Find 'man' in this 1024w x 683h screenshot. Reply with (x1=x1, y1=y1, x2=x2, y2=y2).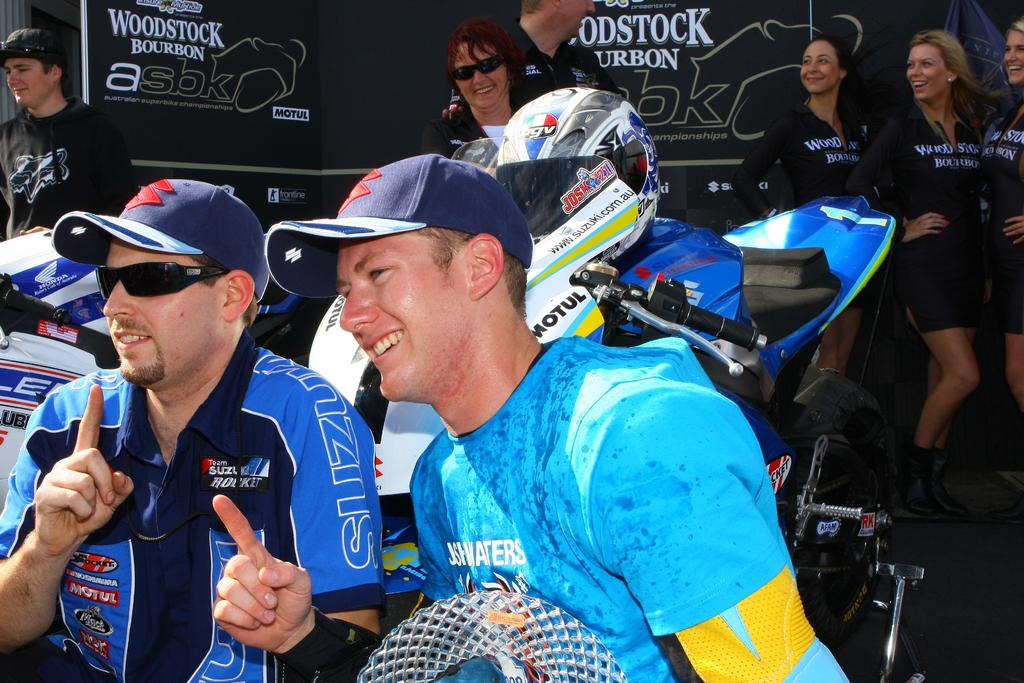
(x1=0, y1=179, x2=387, y2=682).
